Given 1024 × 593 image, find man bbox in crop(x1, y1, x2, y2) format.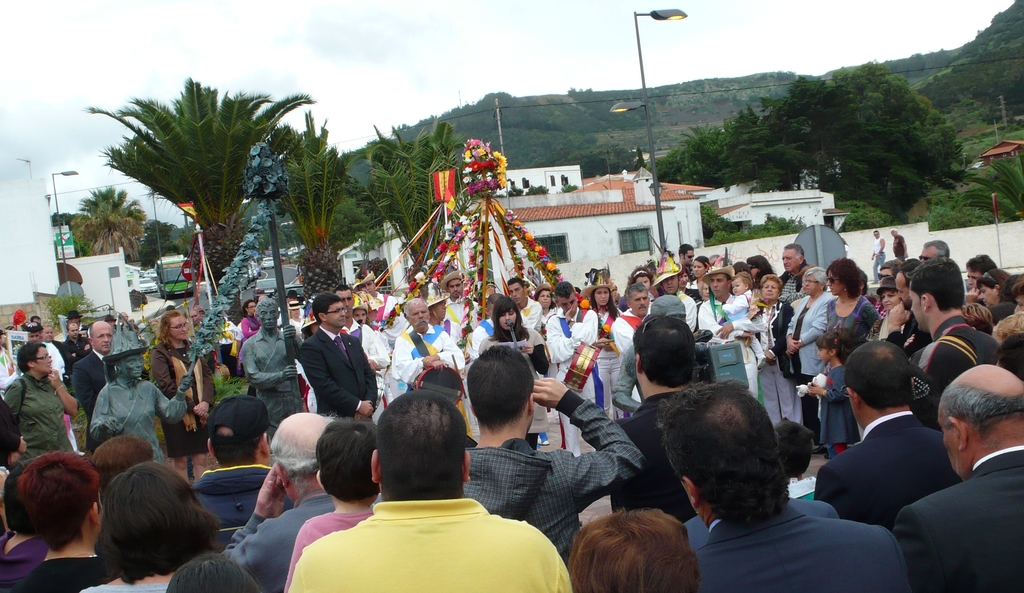
crop(300, 292, 383, 422).
